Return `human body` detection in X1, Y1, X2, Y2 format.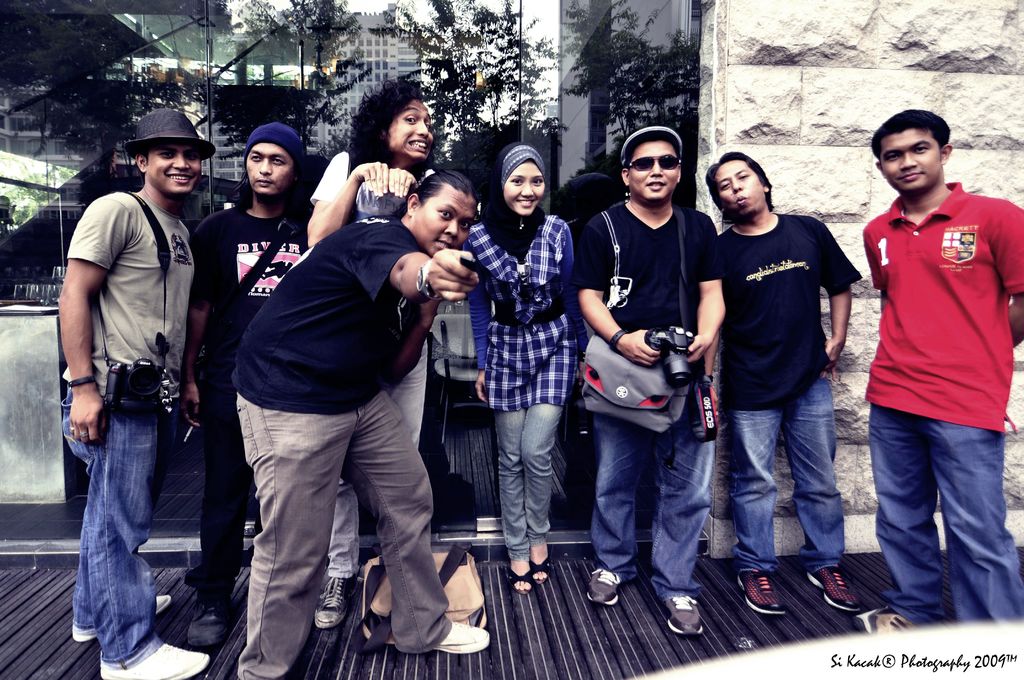
467, 134, 584, 584.
